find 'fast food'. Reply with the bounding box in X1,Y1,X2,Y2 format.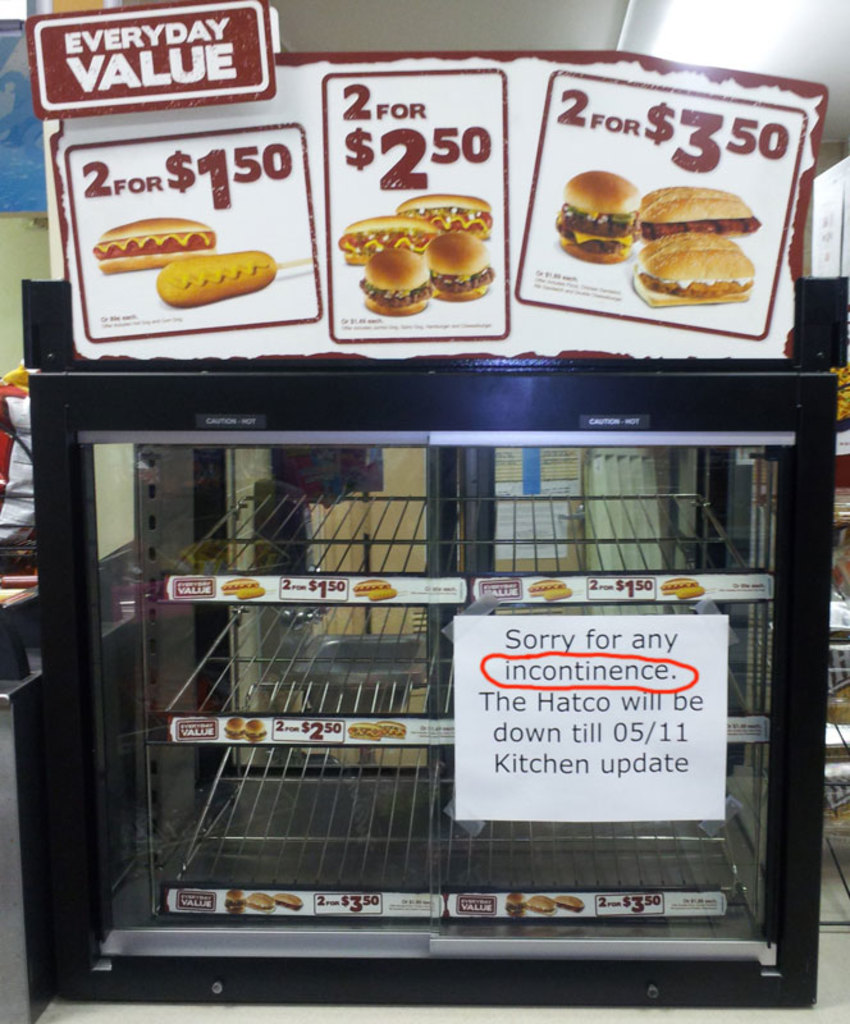
270,892,301,911.
